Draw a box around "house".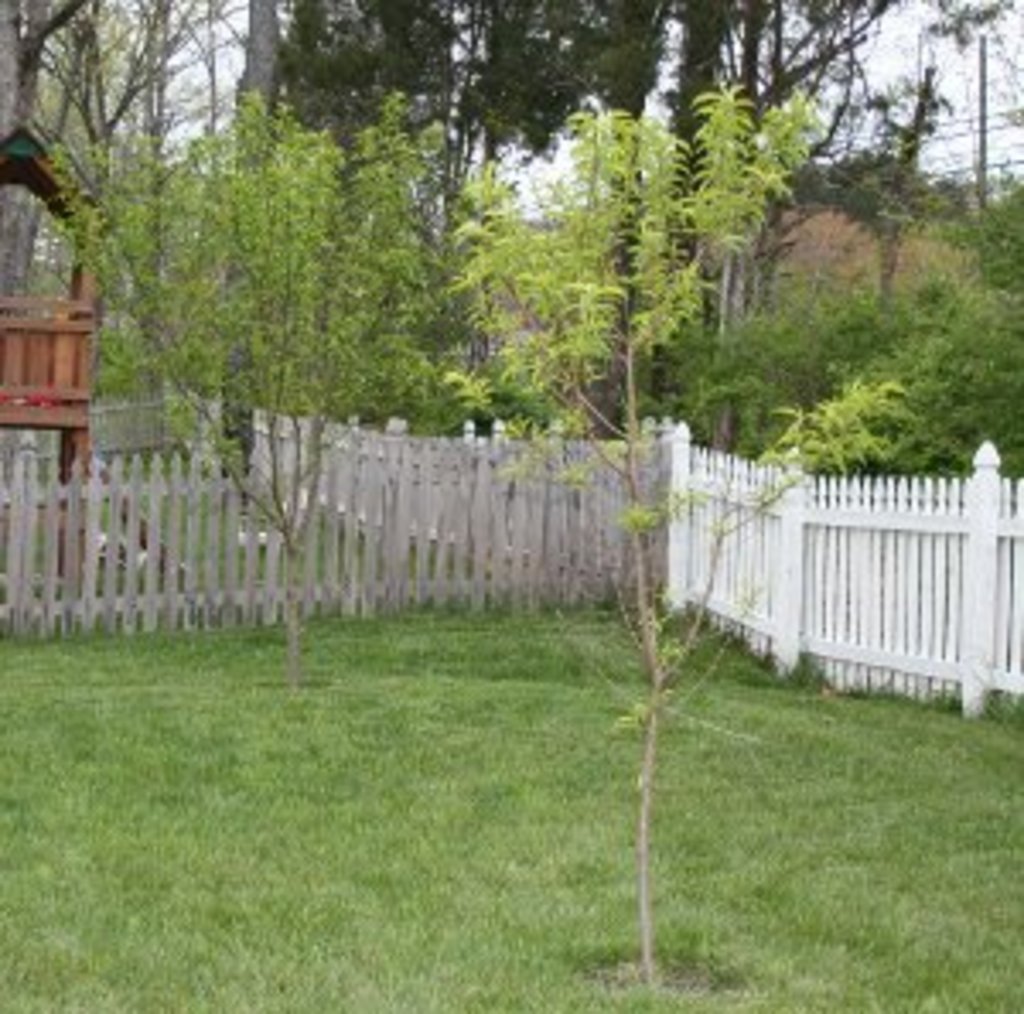
<region>758, 174, 966, 304</region>.
